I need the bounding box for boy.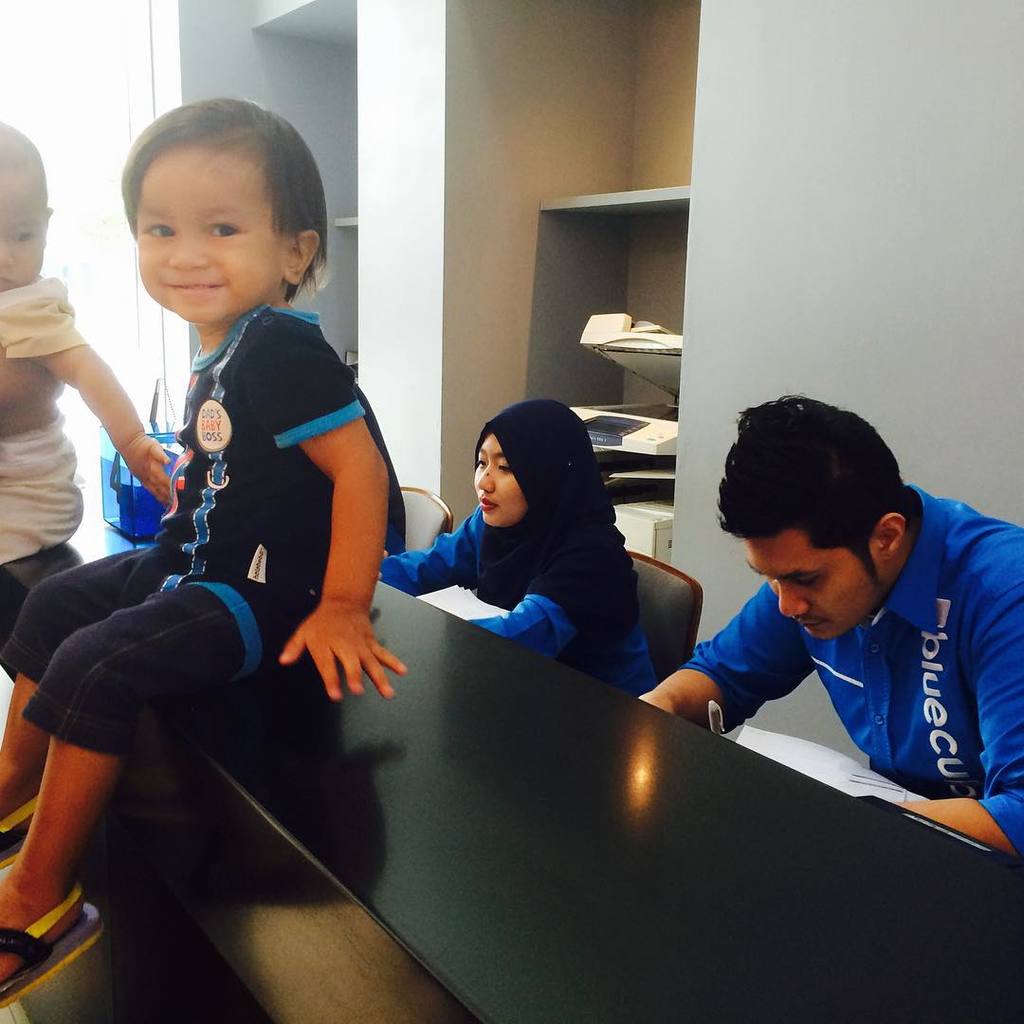
Here it is: [0,100,409,1006].
